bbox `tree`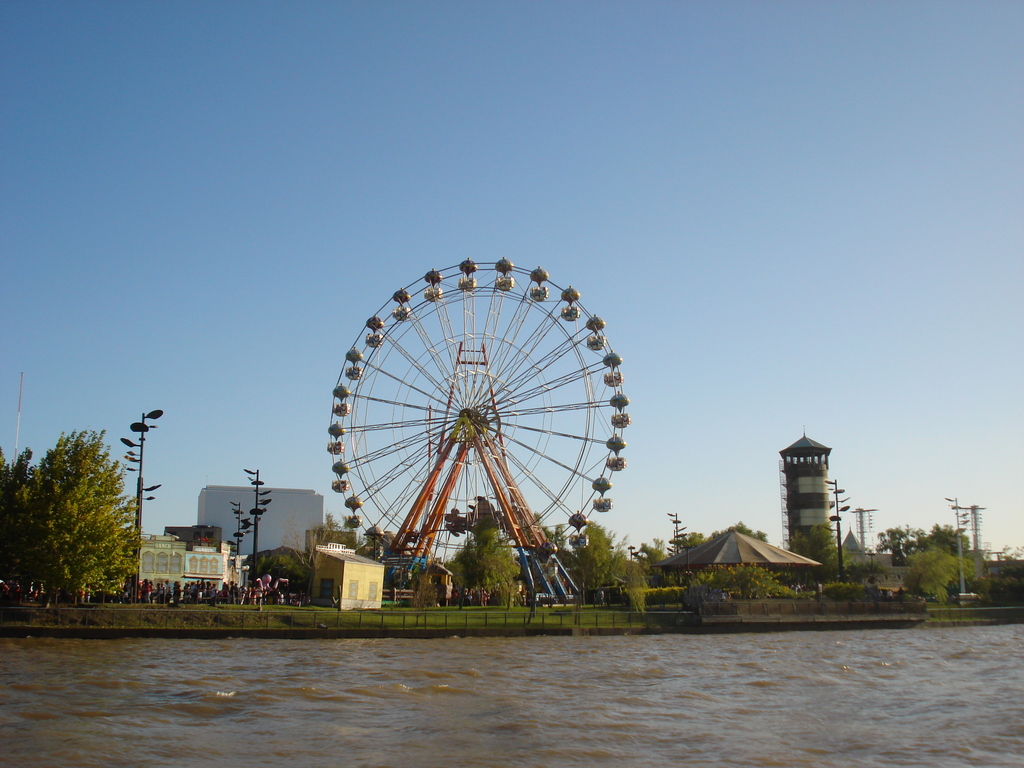
(563, 513, 631, 602)
